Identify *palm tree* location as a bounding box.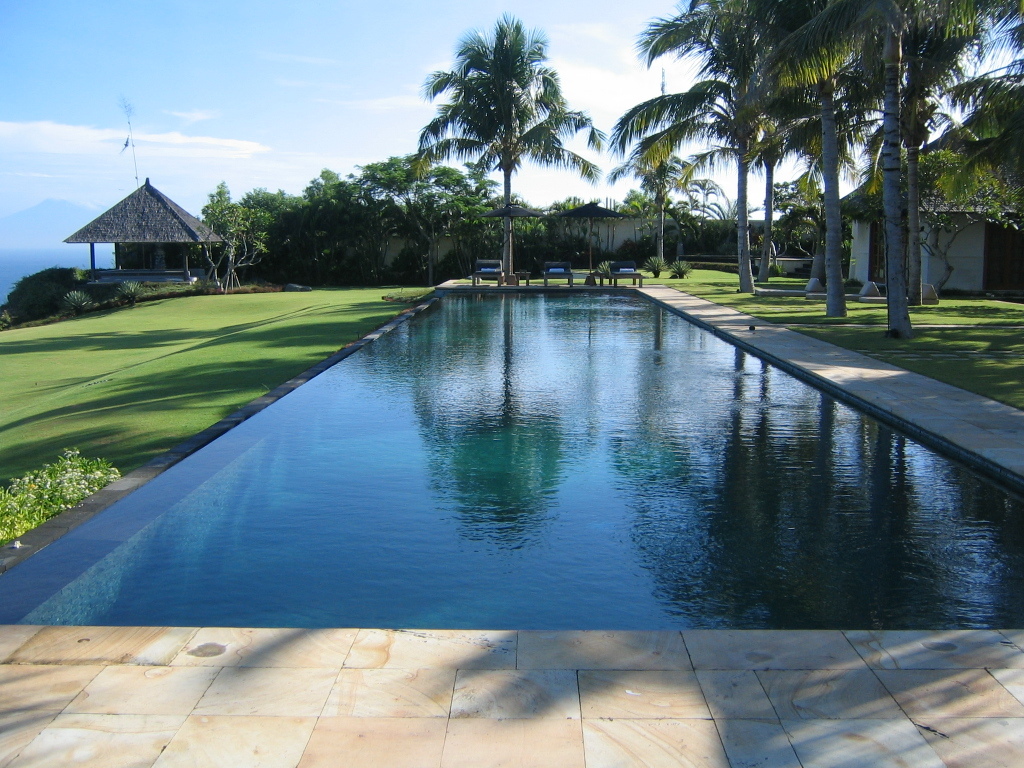
bbox(422, 35, 567, 245).
